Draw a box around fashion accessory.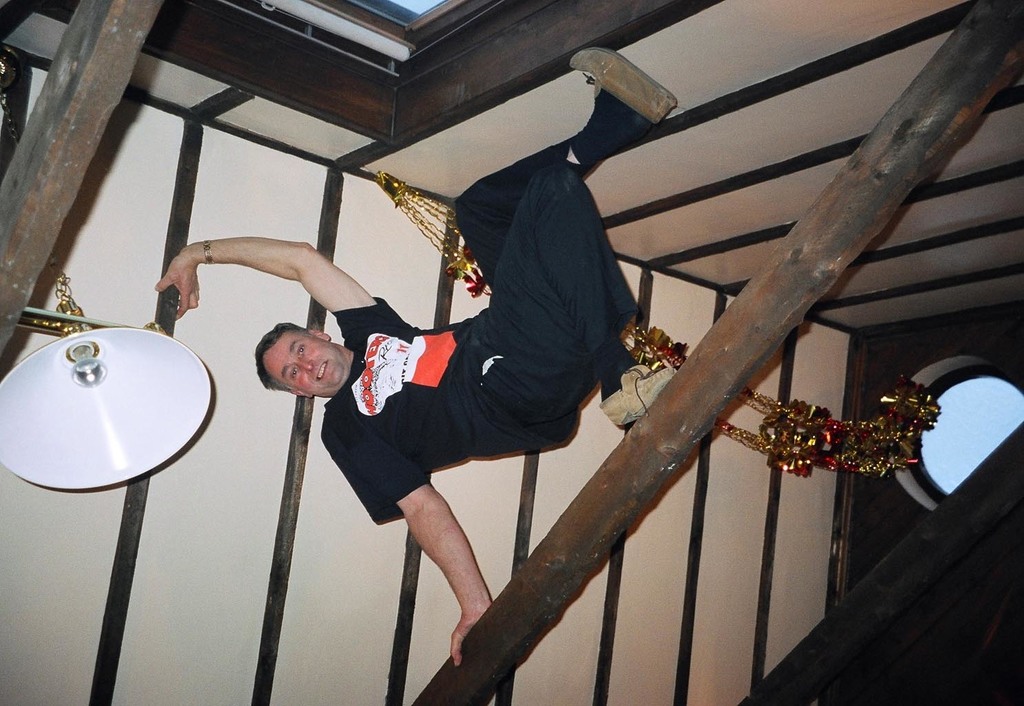
left=569, top=44, right=681, bottom=128.
